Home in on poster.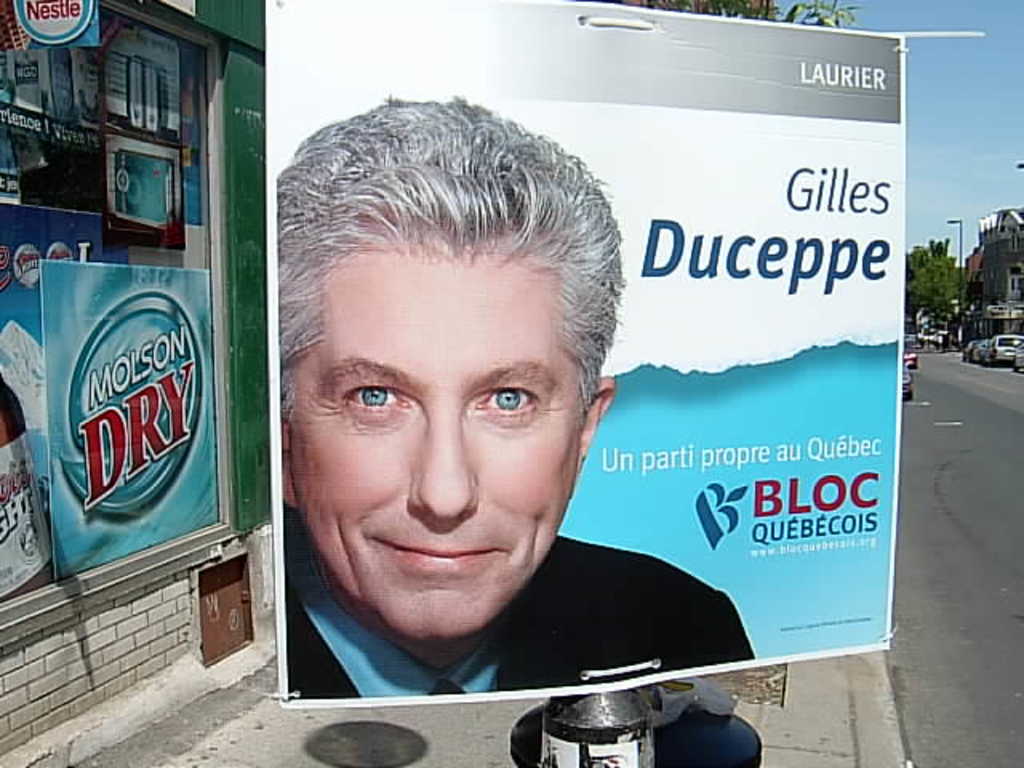
Homed in at {"x1": 262, "y1": 0, "x2": 902, "y2": 701}.
